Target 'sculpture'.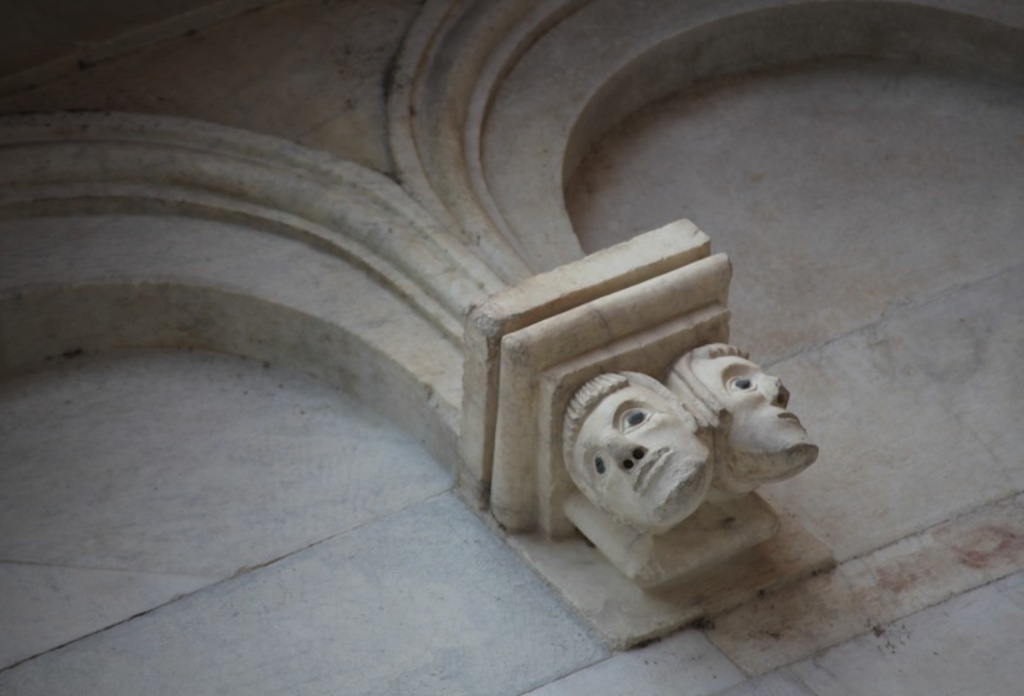
Target region: [657, 342, 820, 489].
